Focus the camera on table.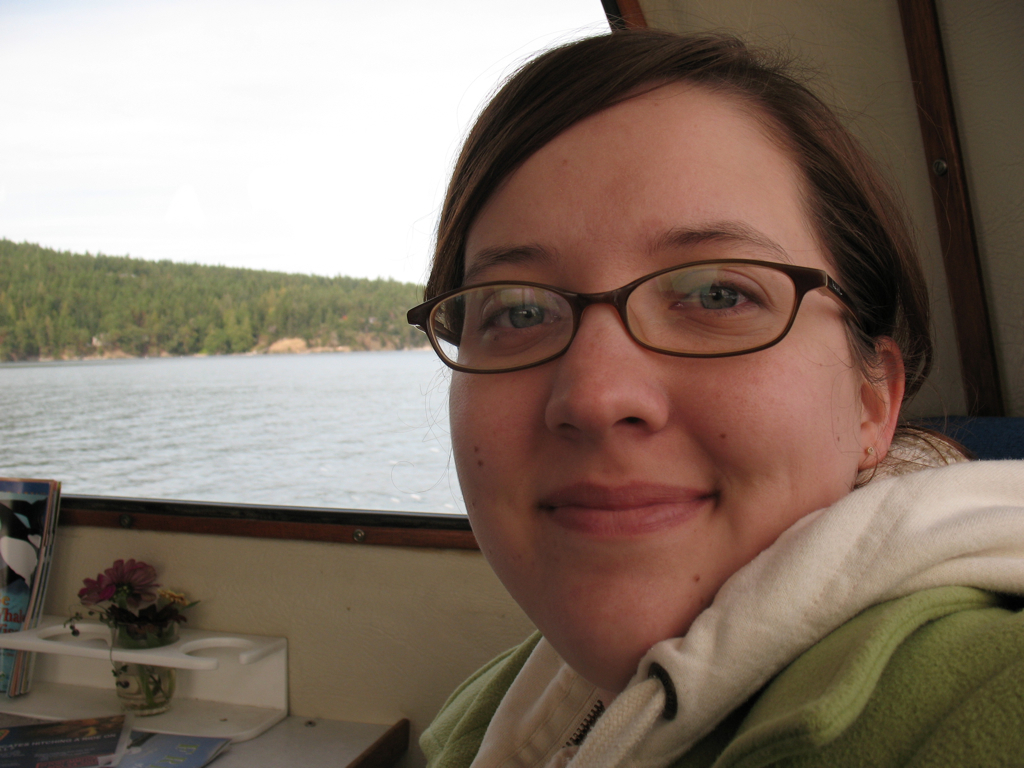
Focus region: box(0, 604, 408, 767).
